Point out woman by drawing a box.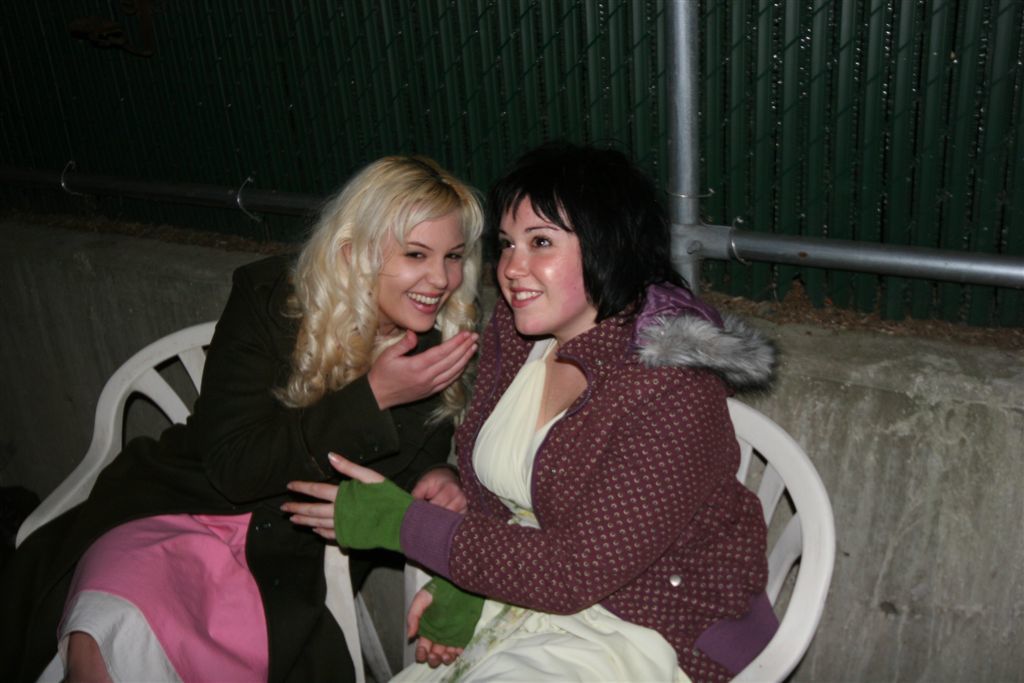
region(377, 136, 750, 682).
